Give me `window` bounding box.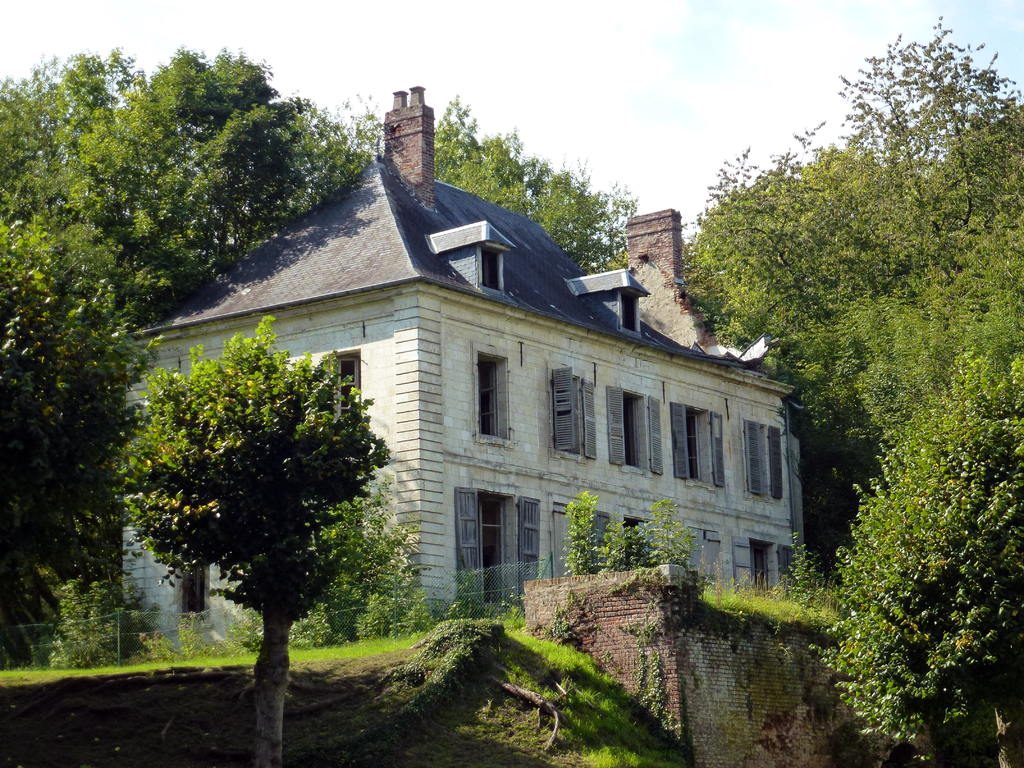
(477,491,508,600).
